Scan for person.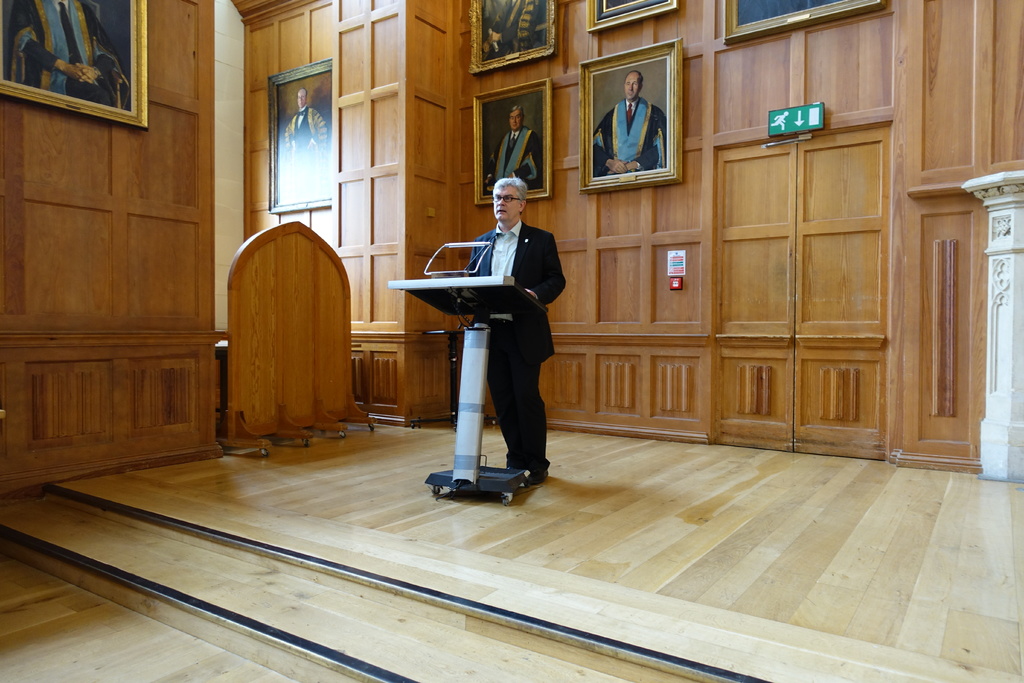
Scan result: bbox(466, 176, 568, 489).
